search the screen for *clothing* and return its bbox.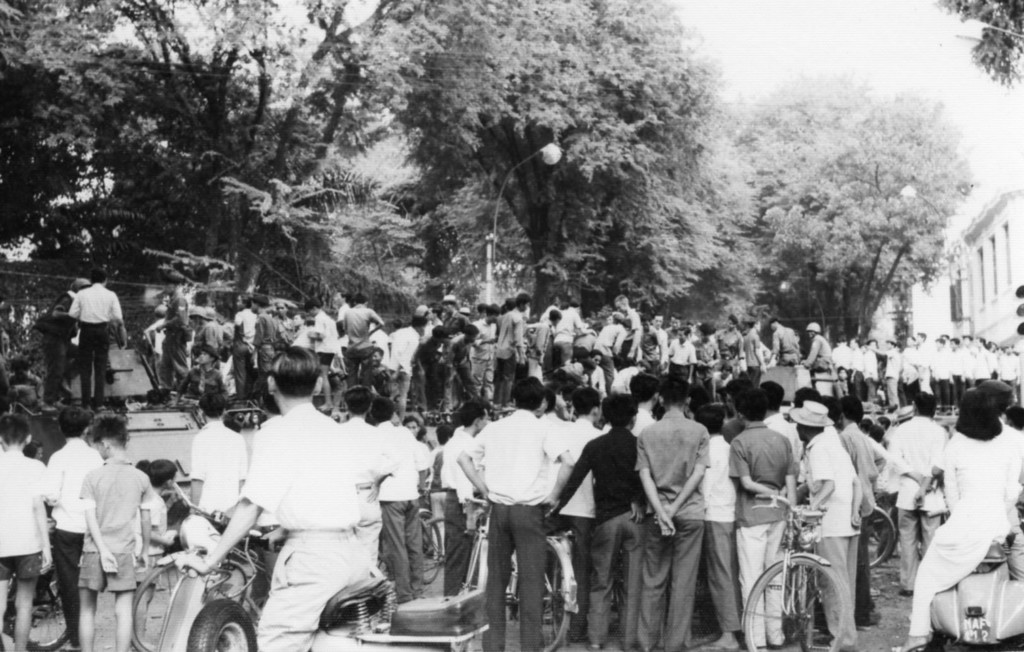
Found: 1013:357:1022:386.
